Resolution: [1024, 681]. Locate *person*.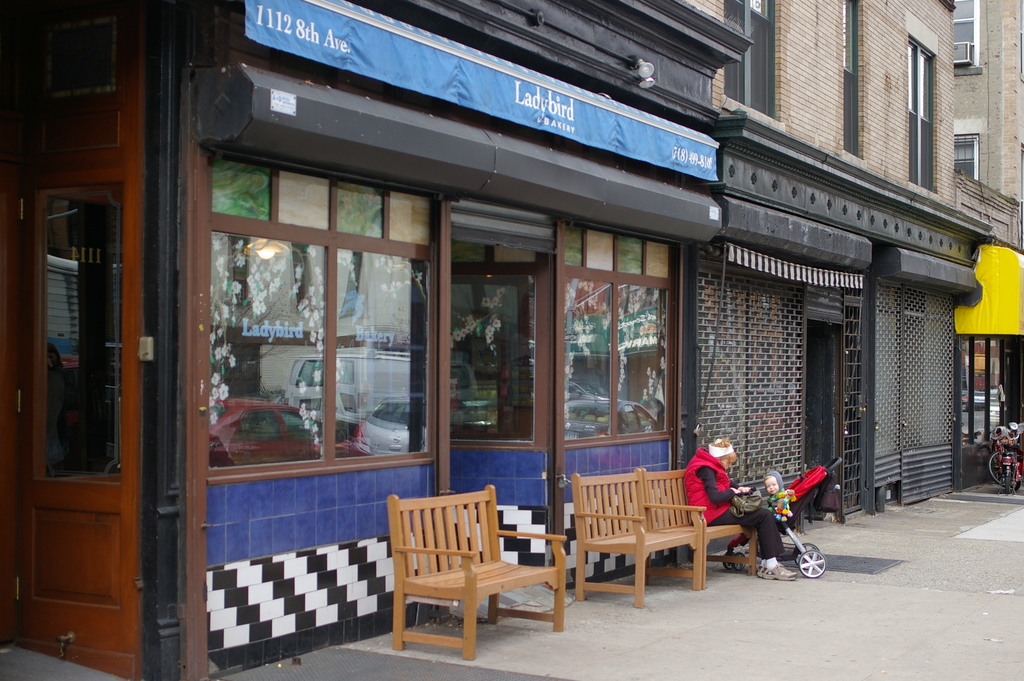
pyautogui.locateOnScreen(762, 466, 794, 534).
